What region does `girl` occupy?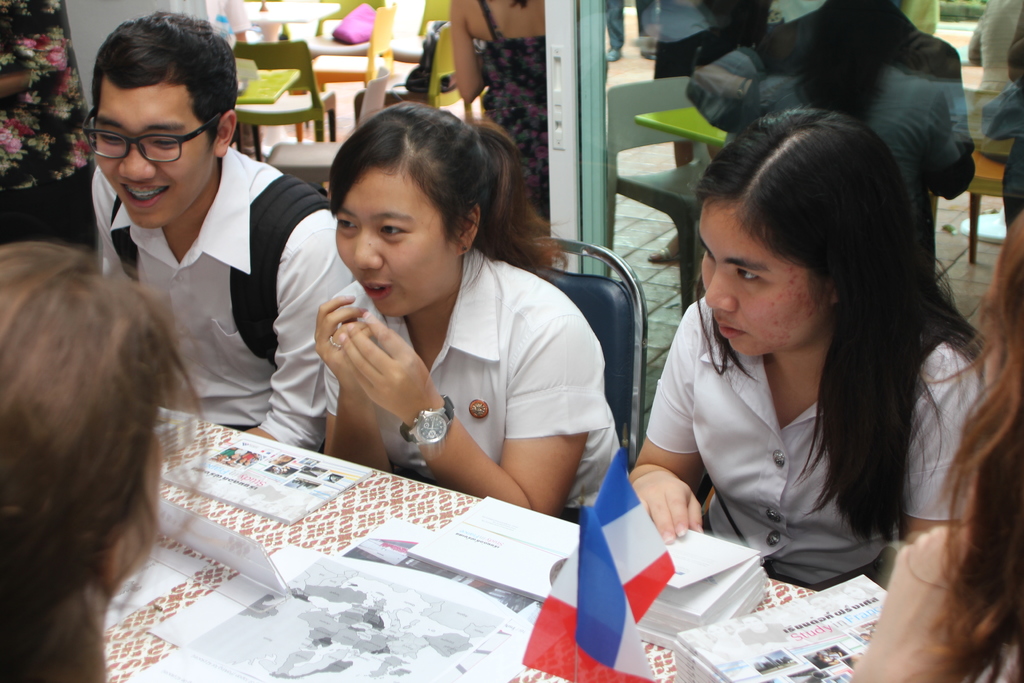
detection(632, 105, 980, 682).
